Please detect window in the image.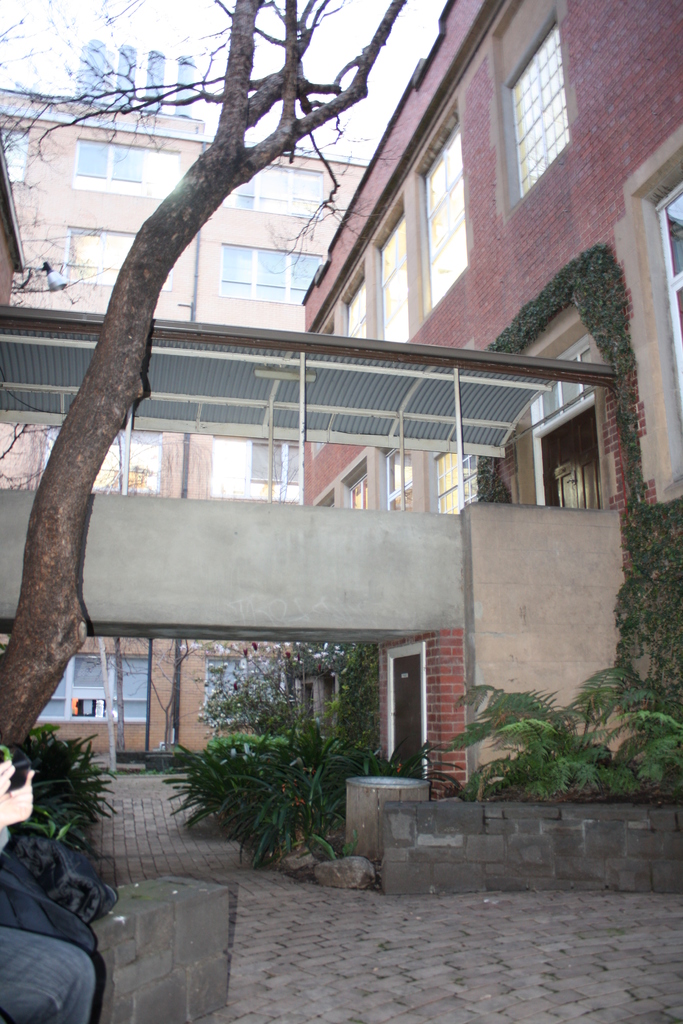
crop(374, 200, 415, 349).
